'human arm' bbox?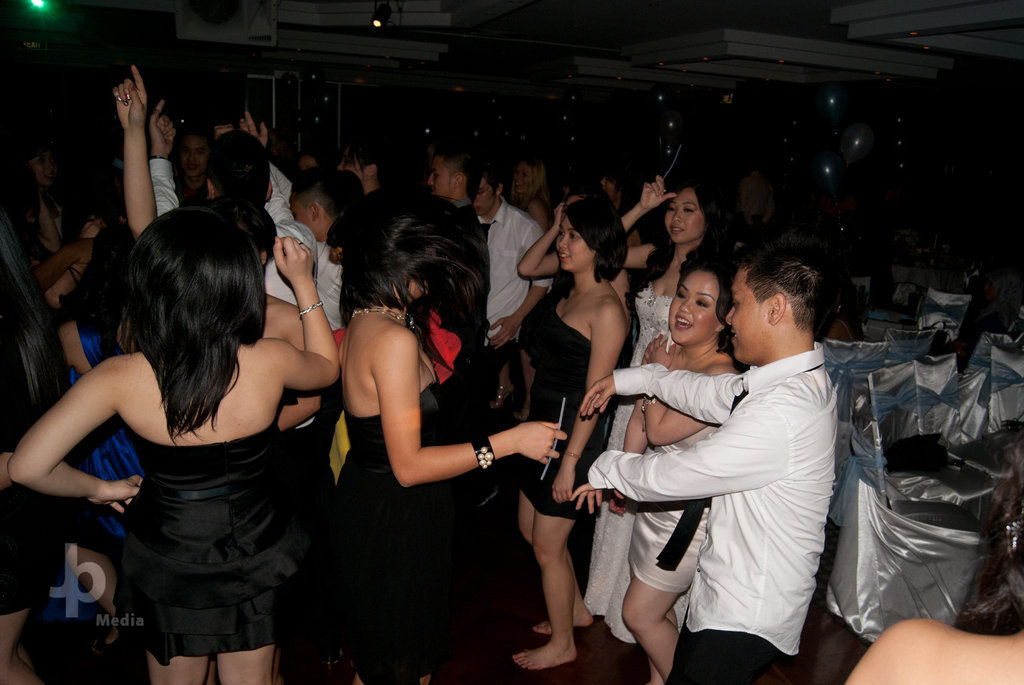
(640,337,740,450)
